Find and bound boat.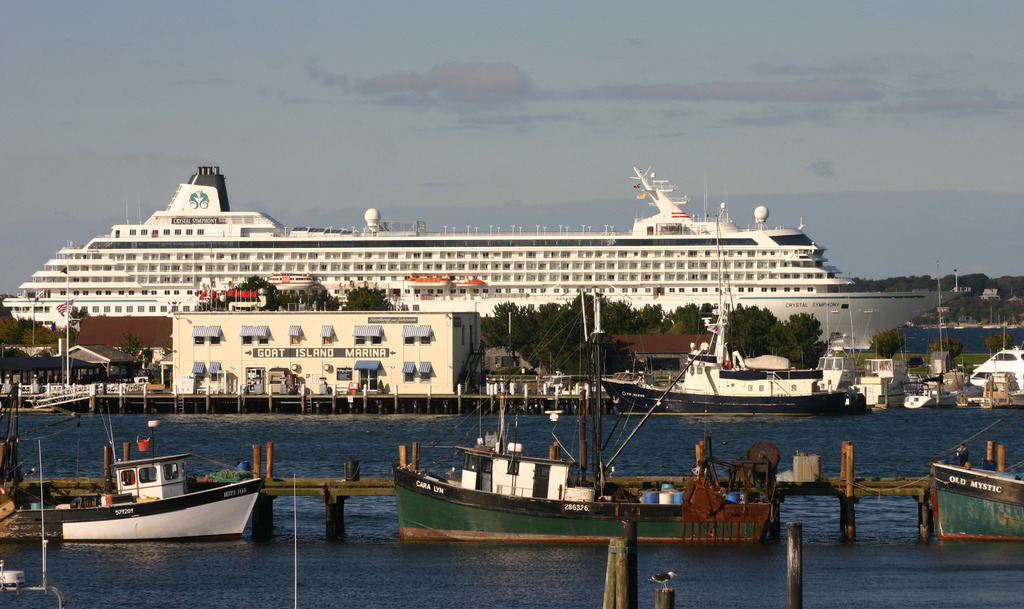
Bound: 904 259 981 418.
